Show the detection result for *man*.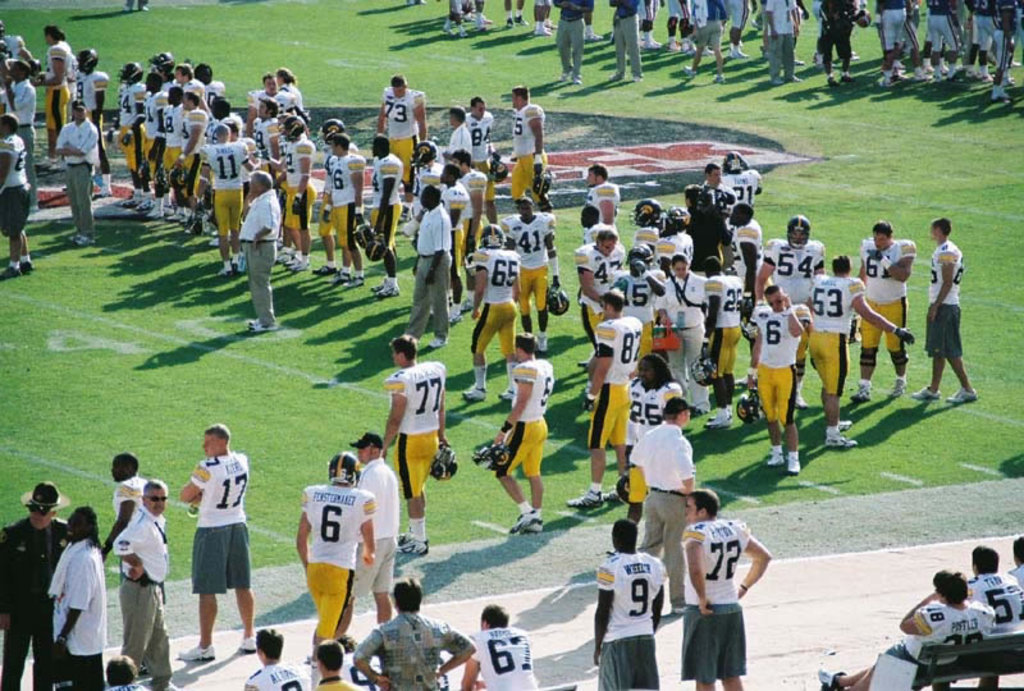
x1=692 y1=166 x2=736 y2=260.
